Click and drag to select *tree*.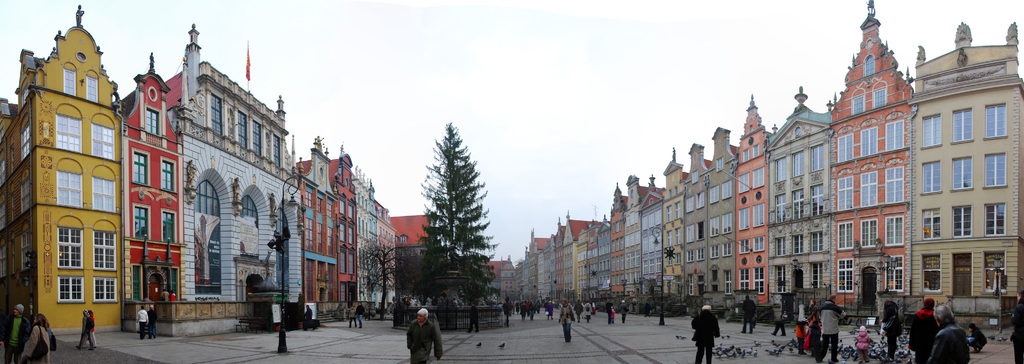
Selection: 357 242 399 324.
